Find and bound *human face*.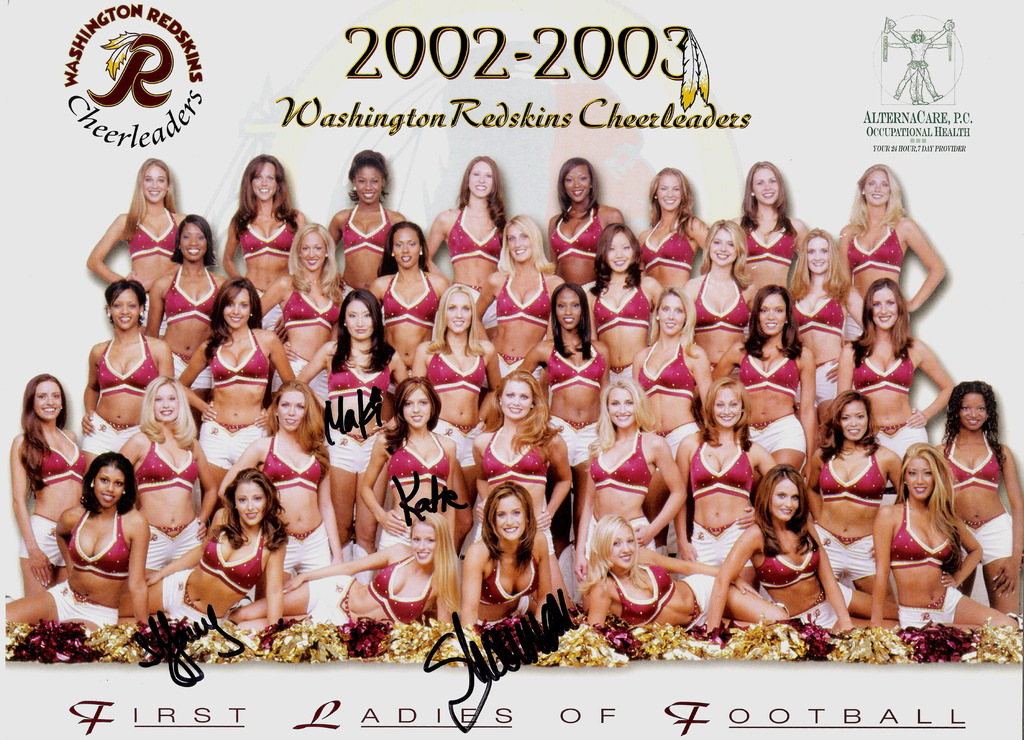
Bound: pyautogui.locateOnScreen(406, 388, 432, 429).
